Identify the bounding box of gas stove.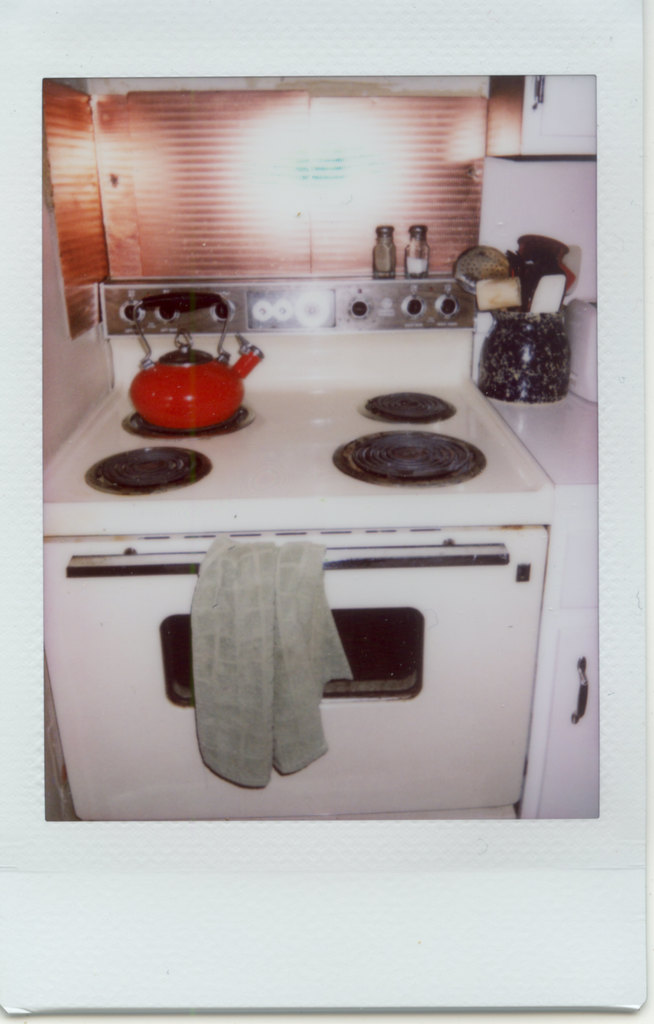
bbox(39, 367, 504, 507).
